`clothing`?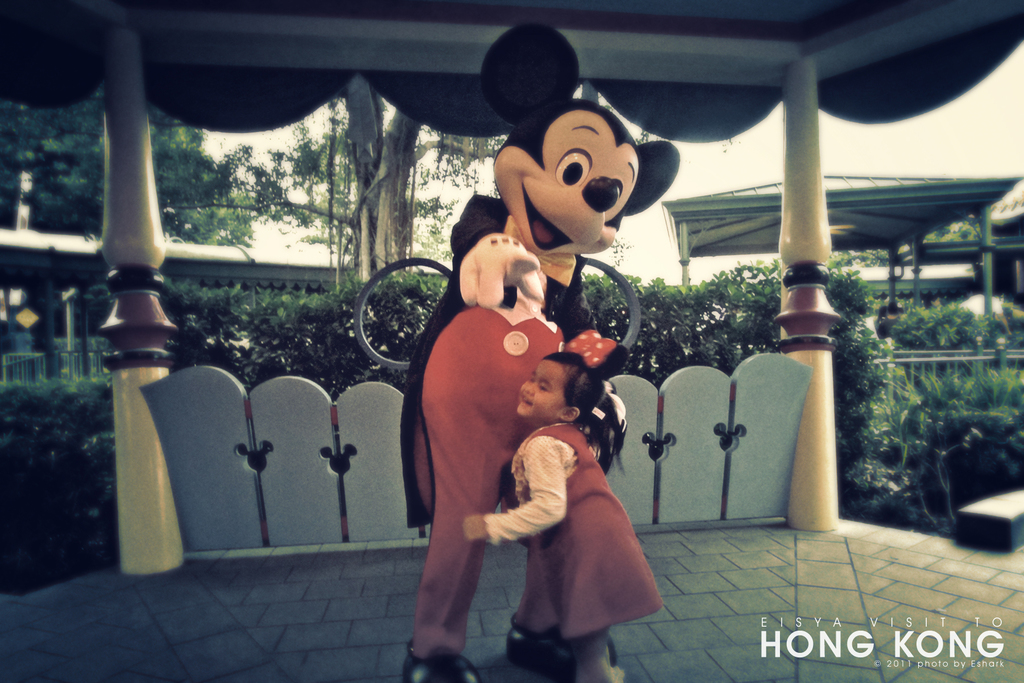
select_region(413, 199, 582, 648)
